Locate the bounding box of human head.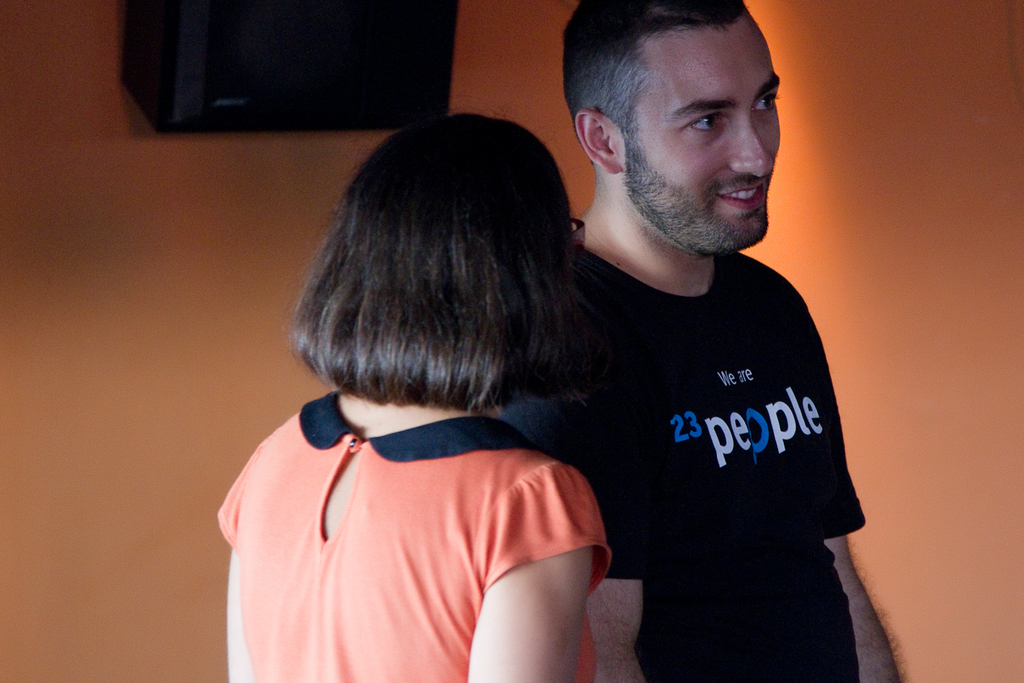
Bounding box: <box>324,108,572,397</box>.
